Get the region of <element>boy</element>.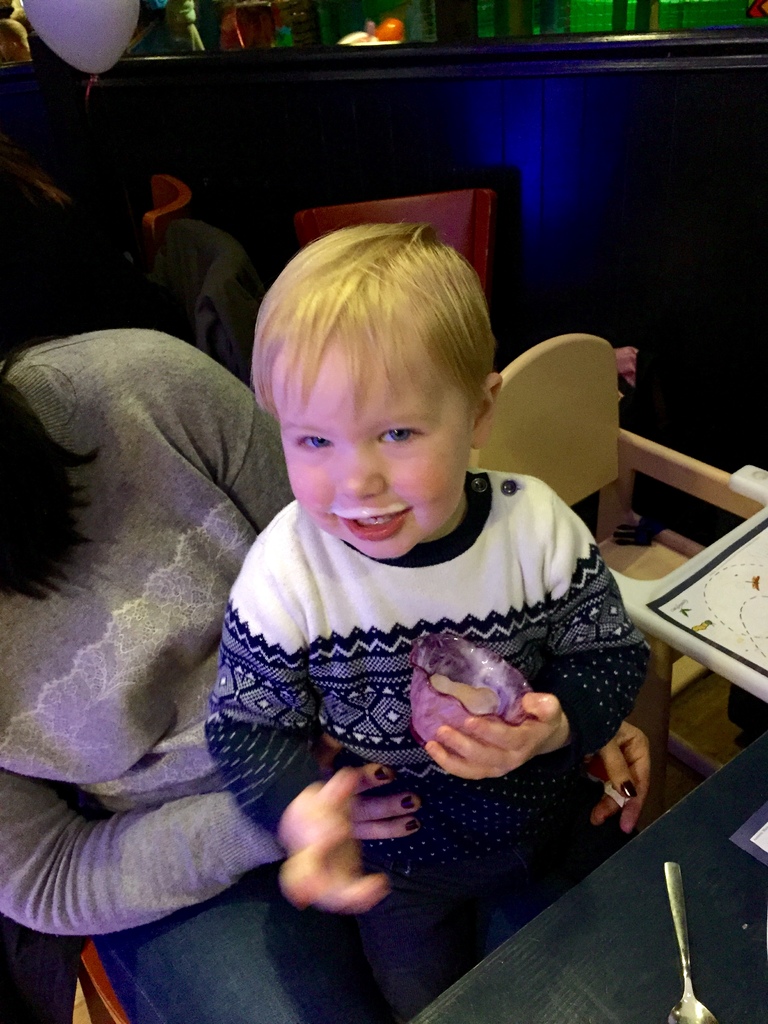
bbox(173, 197, 616, 982).
